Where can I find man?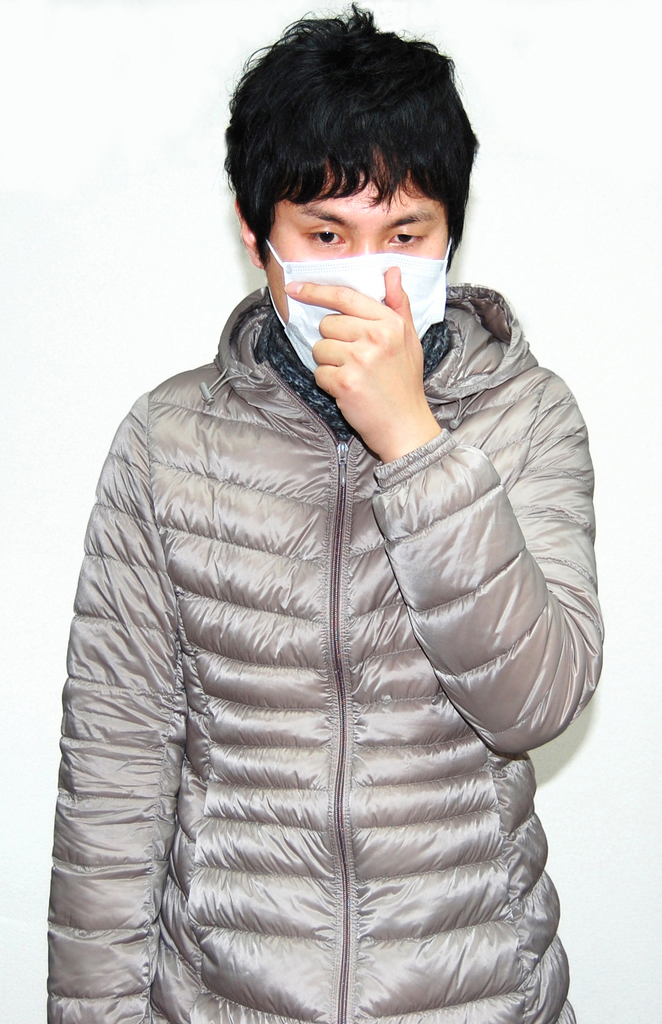
You can find it at (45, 0, 598, 1023).
